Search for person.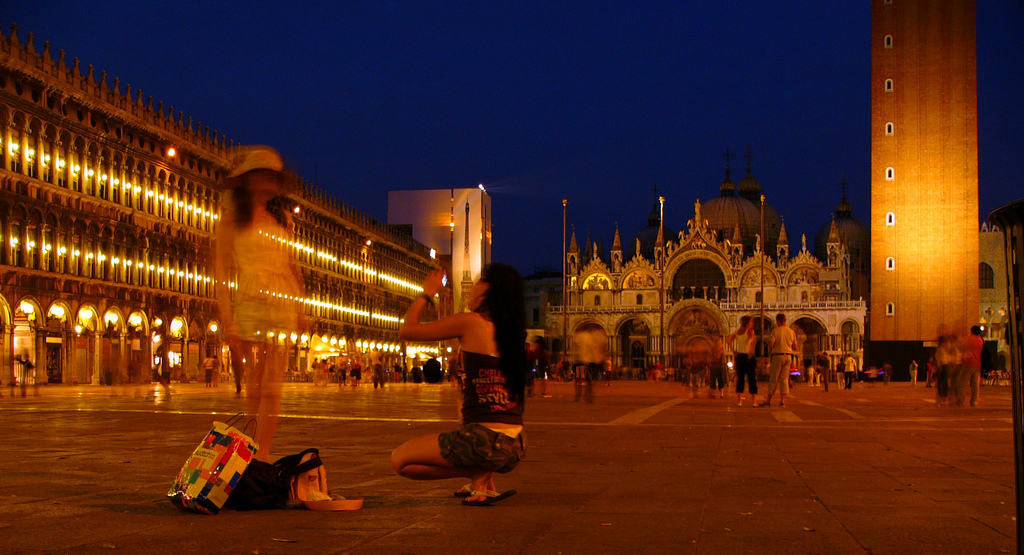
Found at bbox=[956, 323, 984, 407].
